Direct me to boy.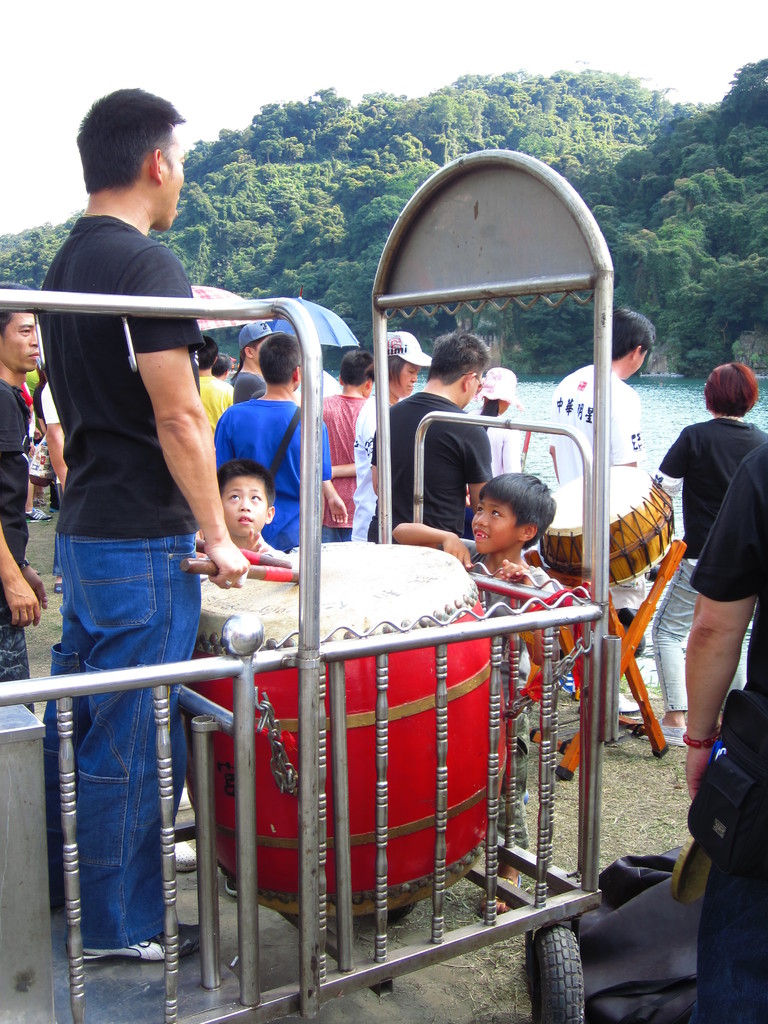
Direction: (193, 460, 280, 900).
